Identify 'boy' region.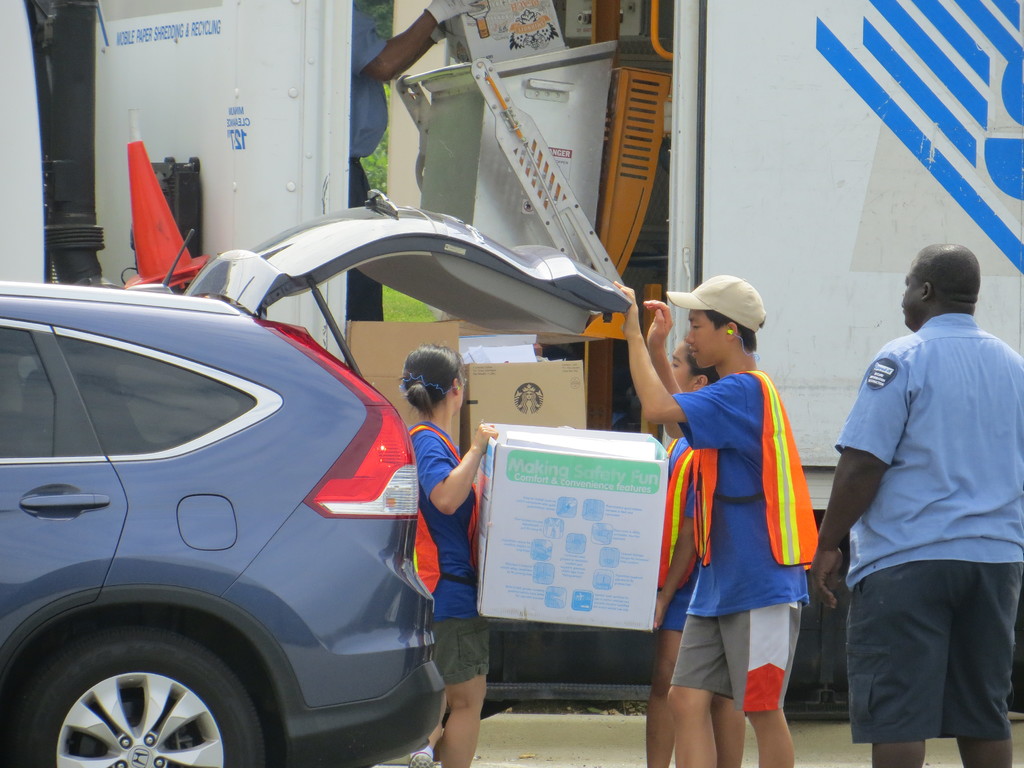
Region: <region>613, 276, 819, 767</region>.
